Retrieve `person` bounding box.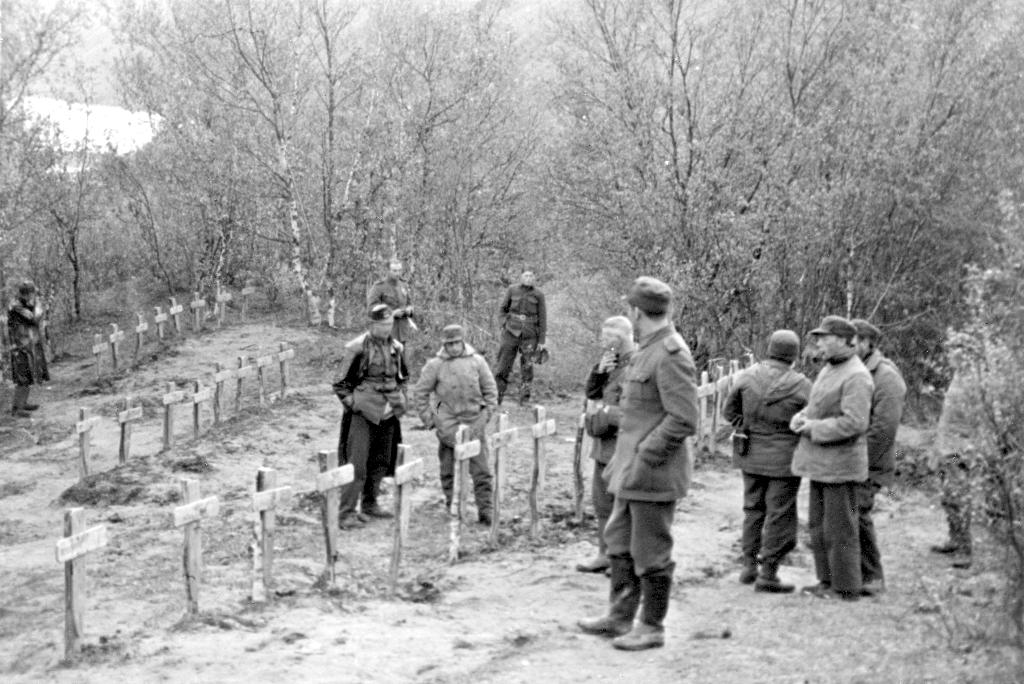
Bounding box: bbox(714, 322, 814, 598).
